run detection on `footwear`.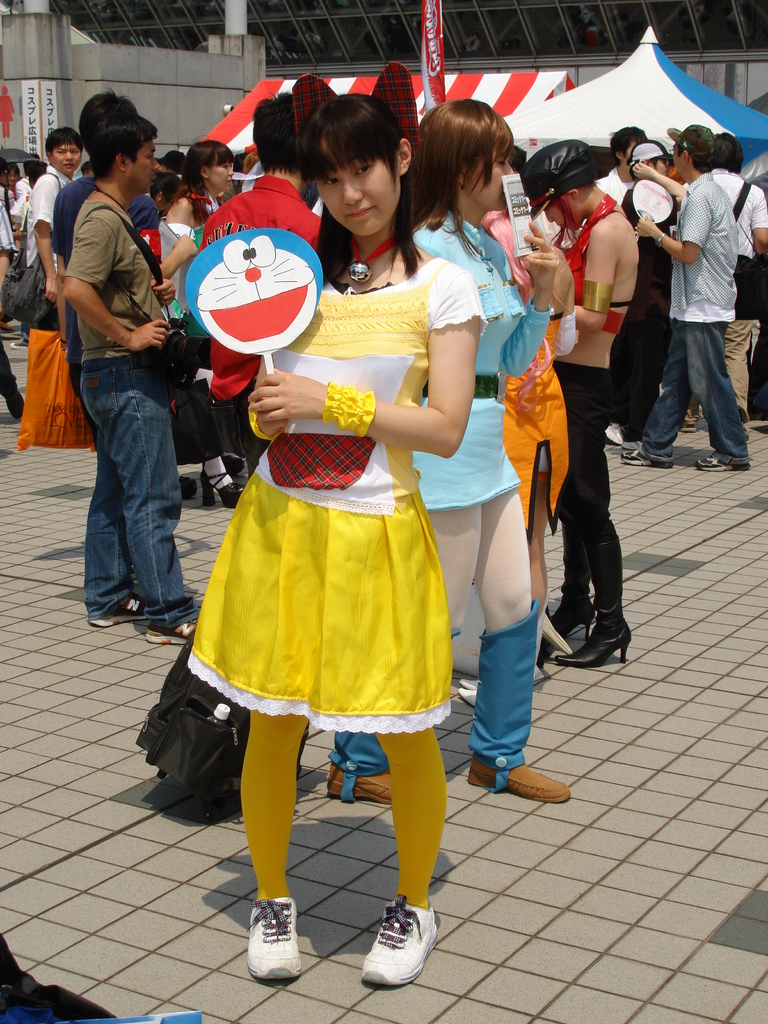
Result: box=[86, 589, 152, 631].
